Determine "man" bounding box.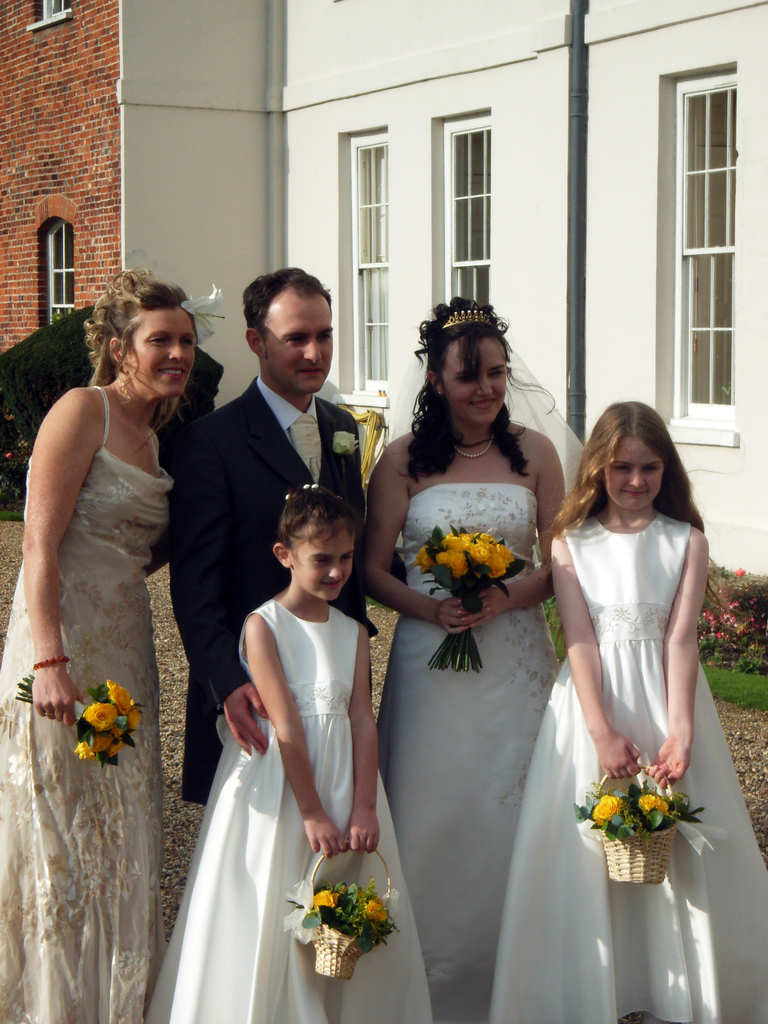
Determined: x1=167 y1=264 x2=383 y2=808.
